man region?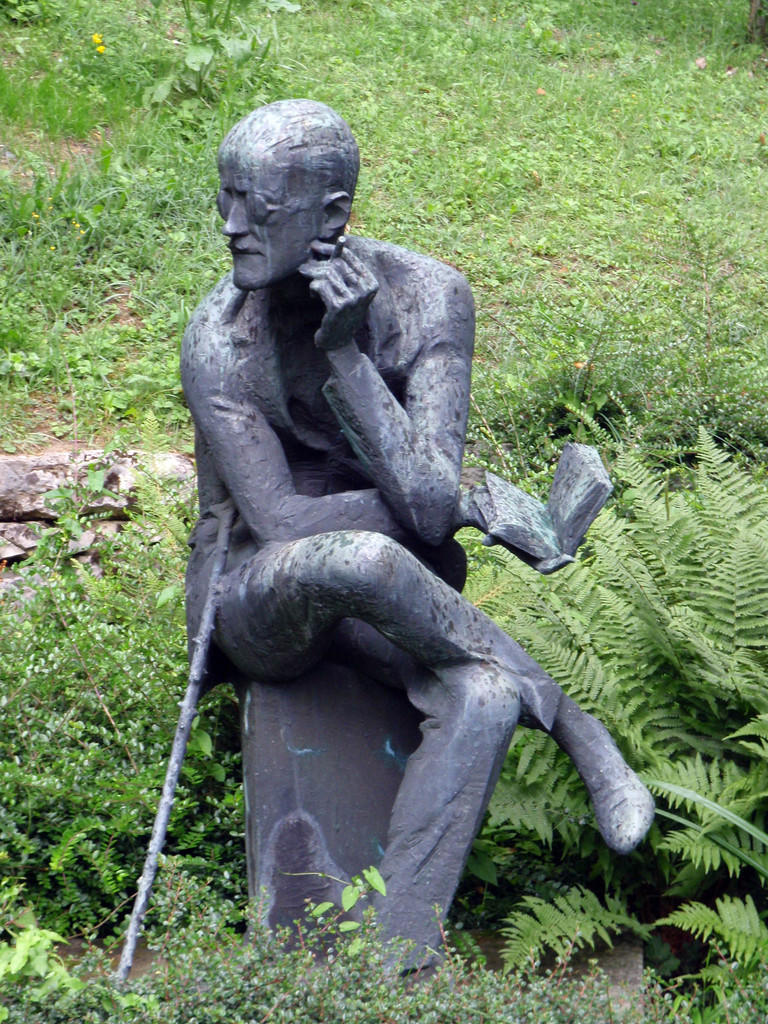
box=[165, 80, 639, 968]
